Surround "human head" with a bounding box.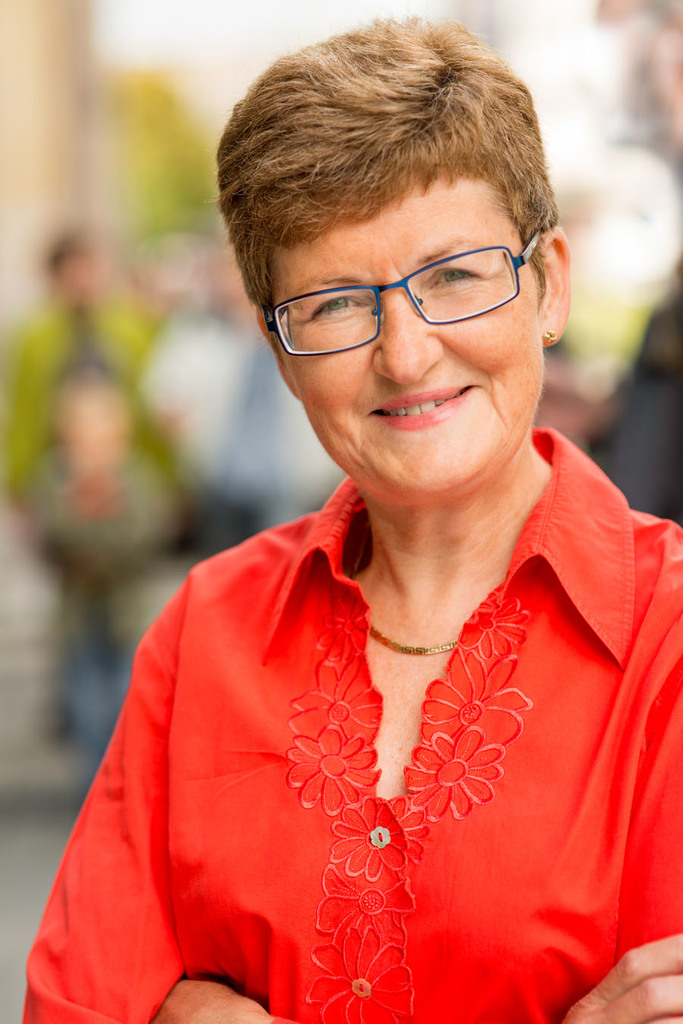
rect(213, 9, 587, 475).
